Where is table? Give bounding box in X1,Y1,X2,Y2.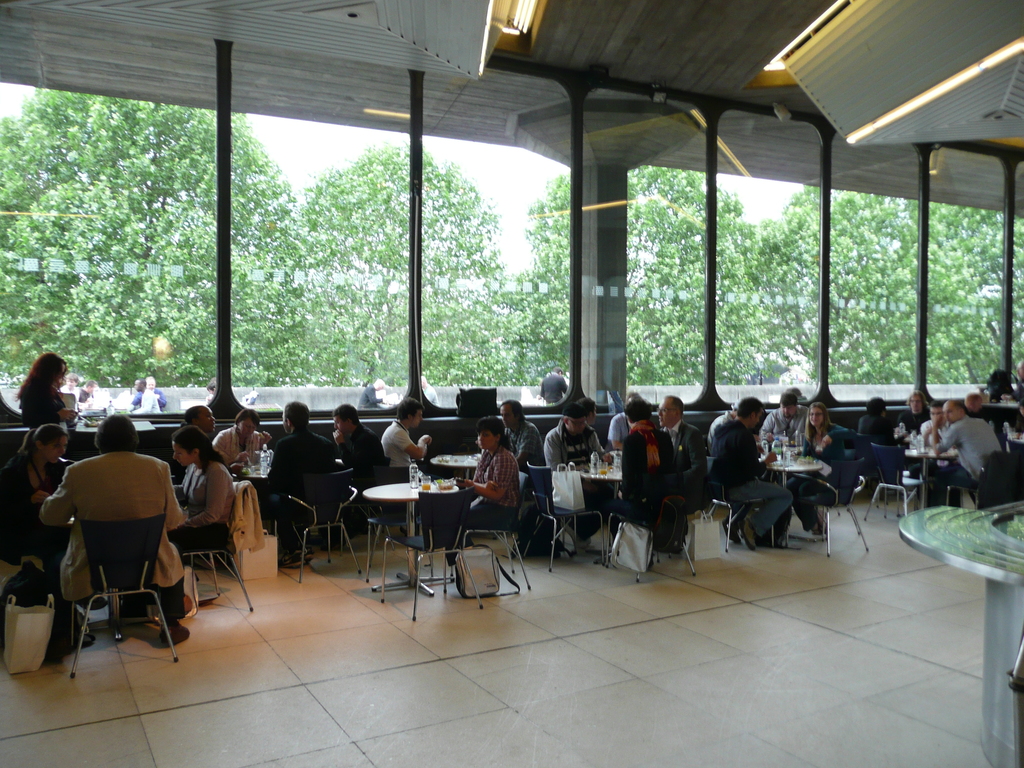
334,467,479,610.
